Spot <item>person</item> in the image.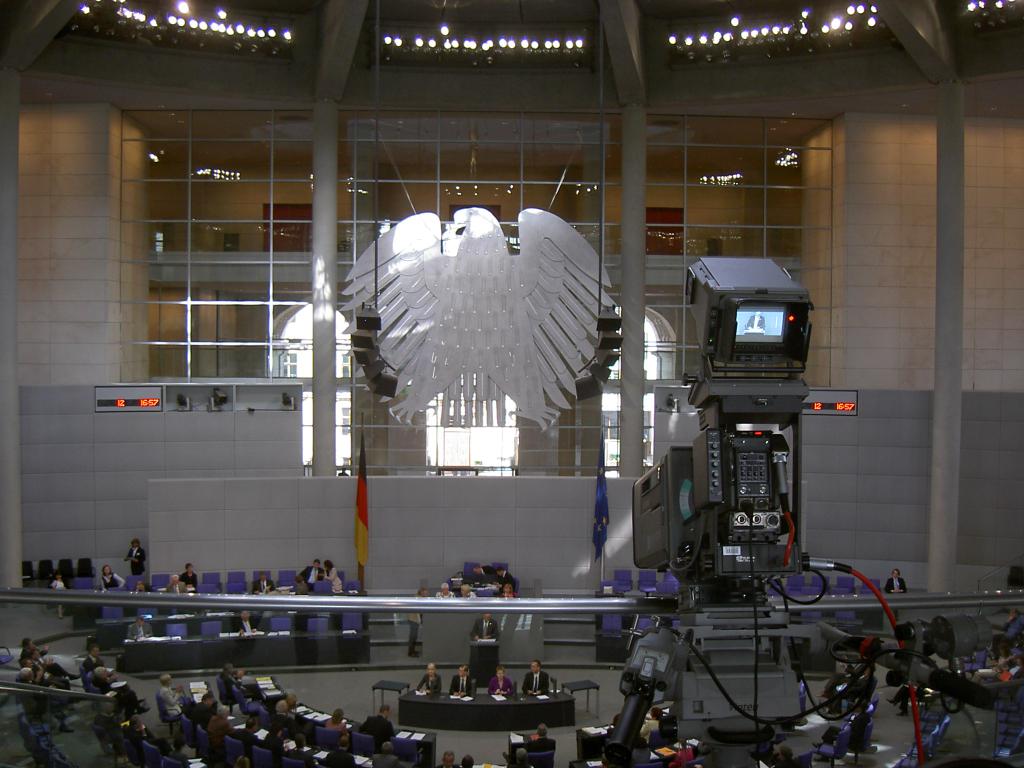
<item>person</item> found at pyautogui.locateOnScreen(50, 564, 77, 595).
